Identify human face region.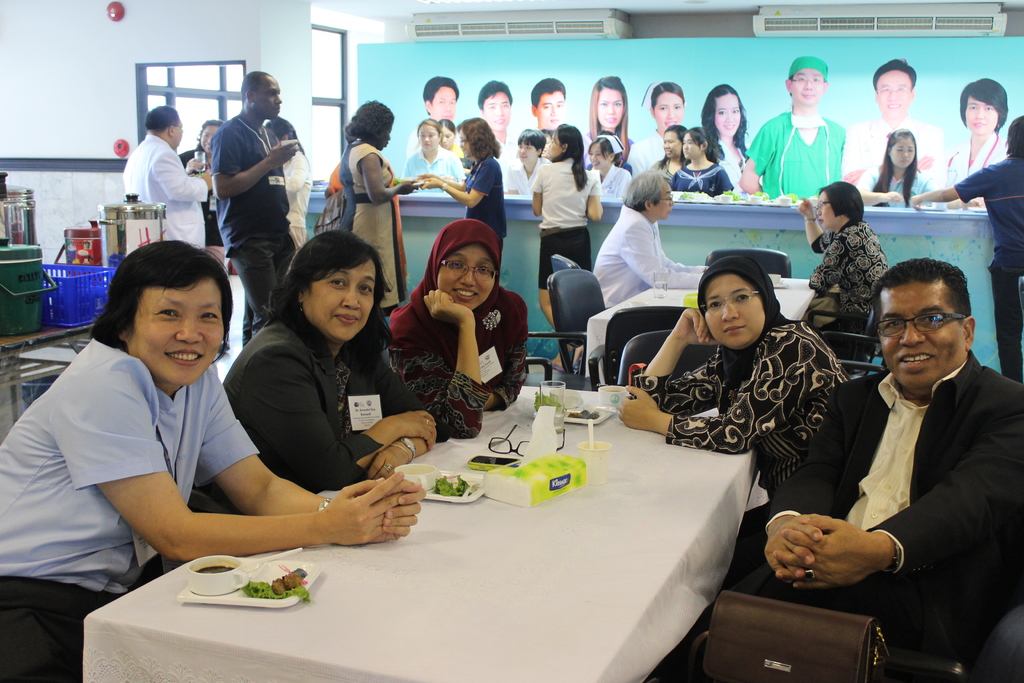
Region: 964/94/1002/136.
